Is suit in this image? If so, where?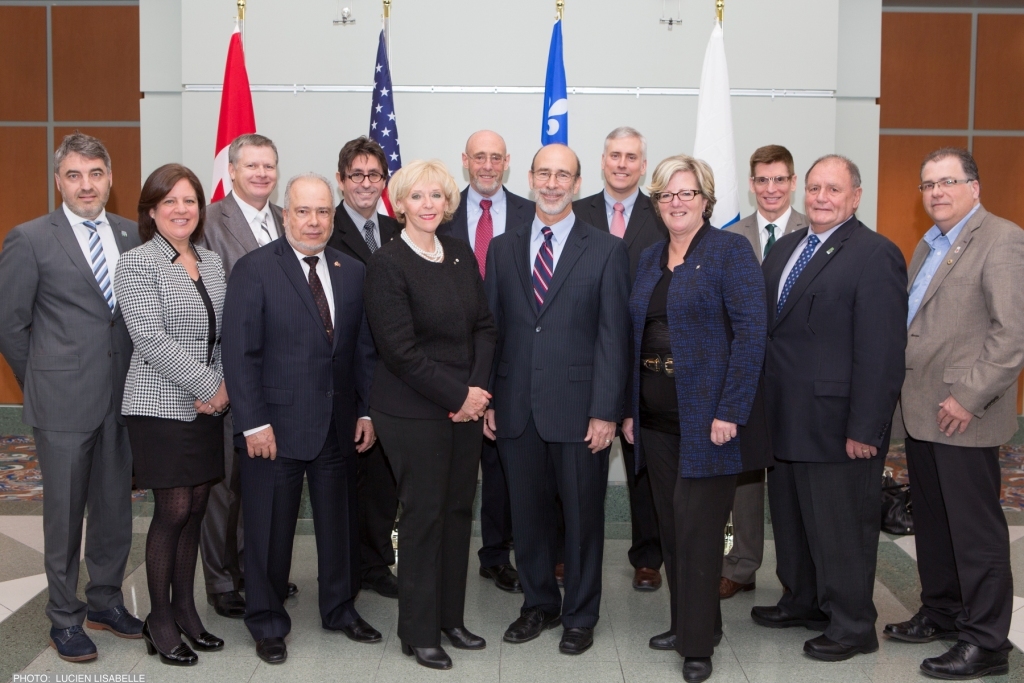
Yes, at detection(114, 225, 227, 427).
